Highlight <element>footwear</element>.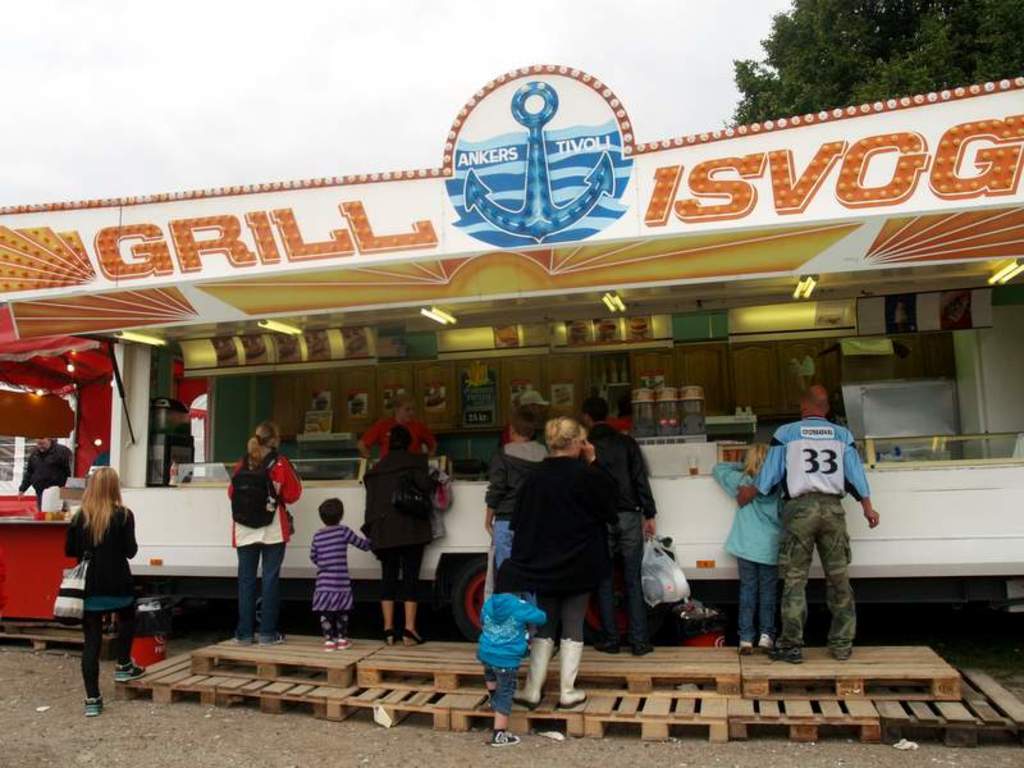
Highlighted region: {"x1": 594, "y1": 640, "x2": 613, "y2": 652}.
